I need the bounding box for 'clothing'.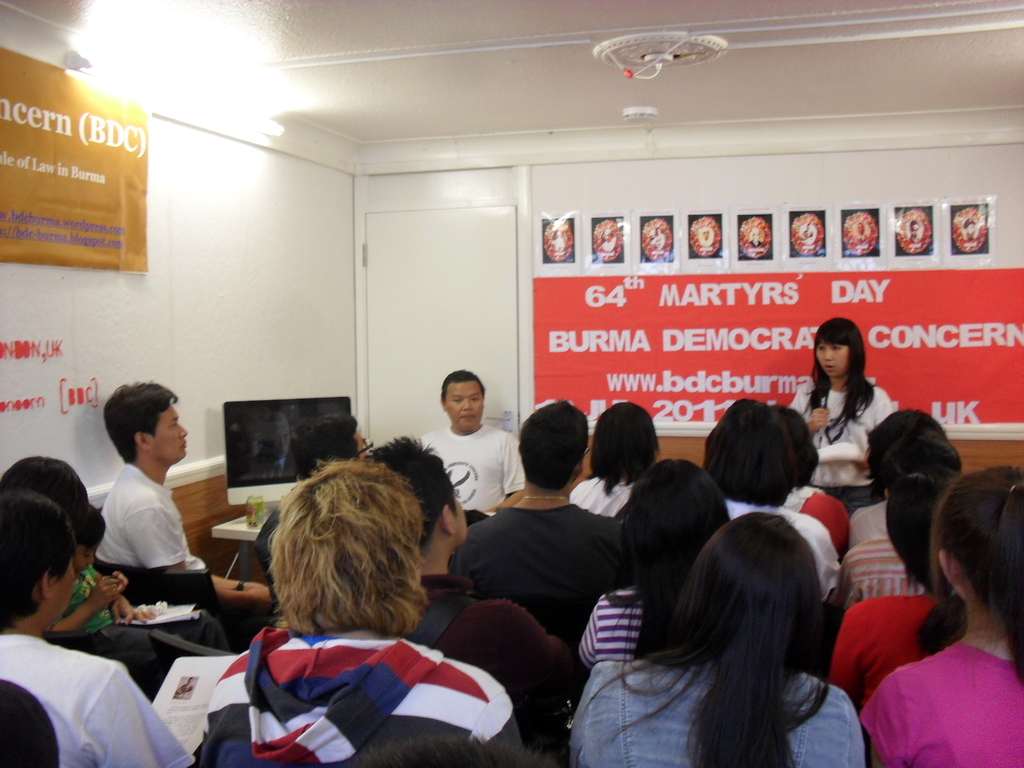
Here it is: region(789, 382, 893, 496).
